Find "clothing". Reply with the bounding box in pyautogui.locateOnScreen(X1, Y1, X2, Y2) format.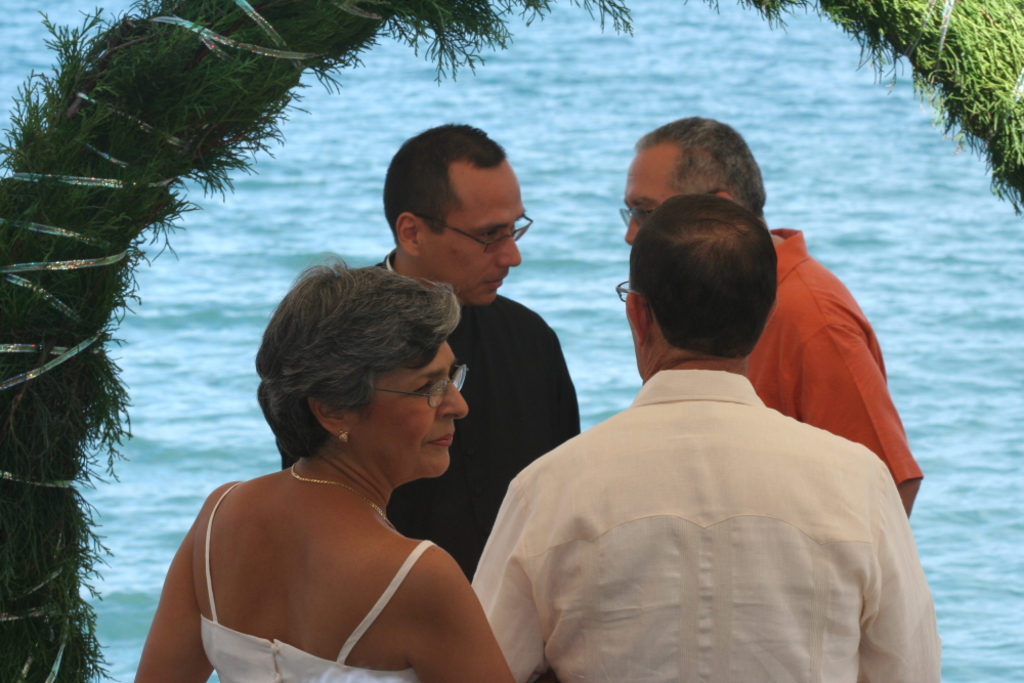
pyautogui.locateOnScreen(200, 478, 439, 682).
